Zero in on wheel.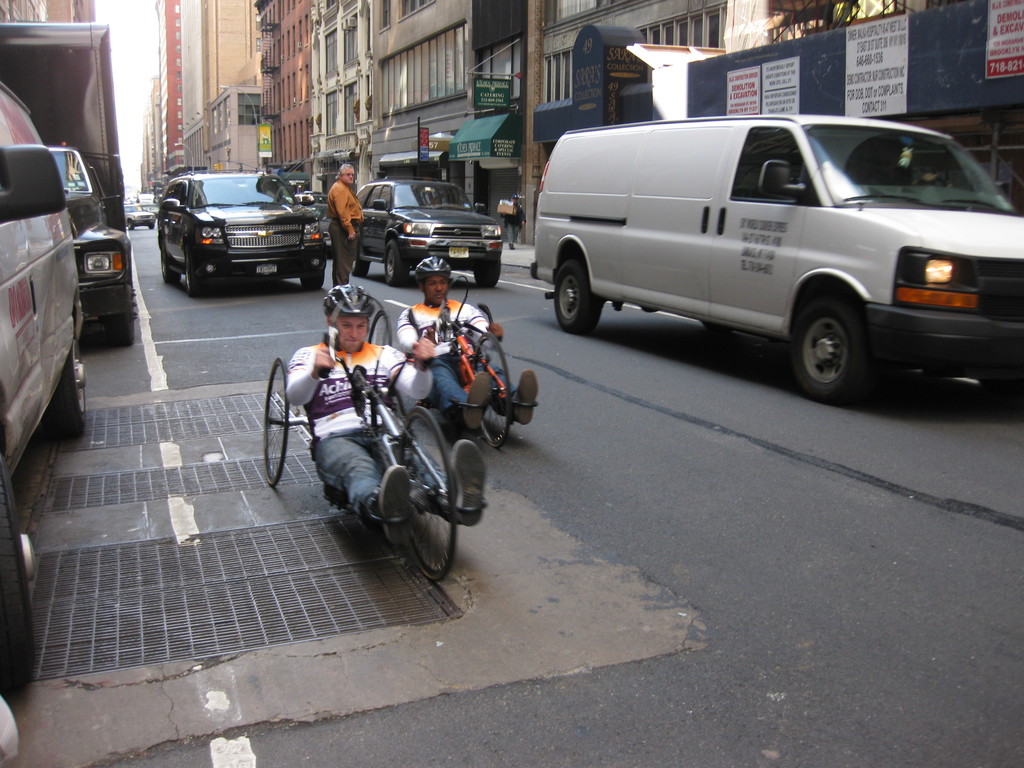
Zeroed in: detection(480, 296, 492, 321).
